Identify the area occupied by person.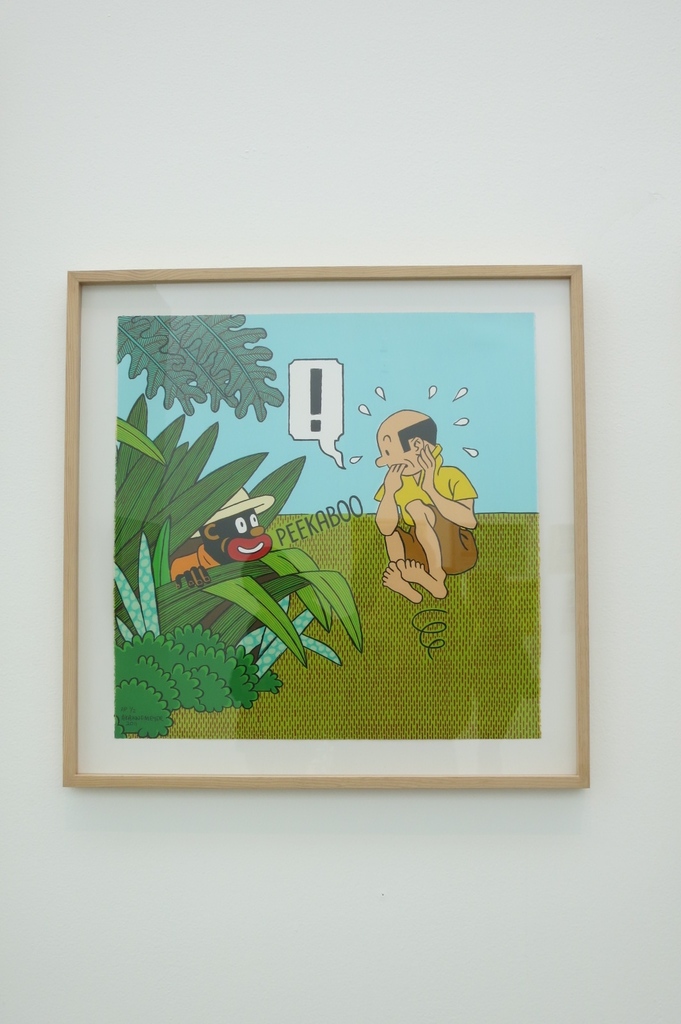
Area: <bbox>375, 410, 478, 602</bbox>.
